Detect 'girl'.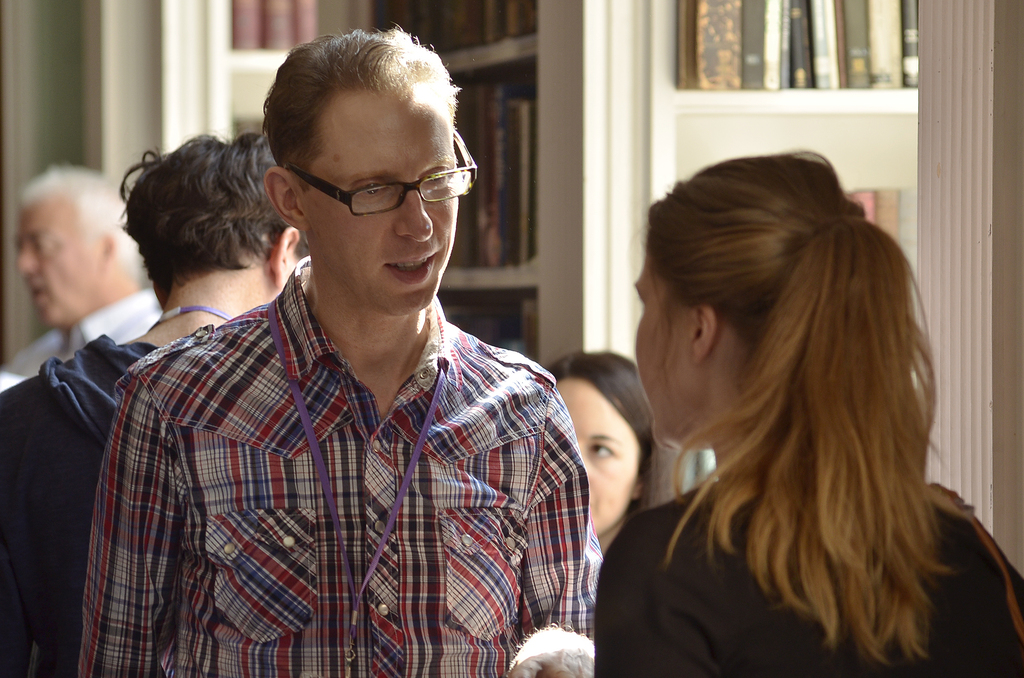
Detected at (left=586, top=143, right=1023, bottom=677).
